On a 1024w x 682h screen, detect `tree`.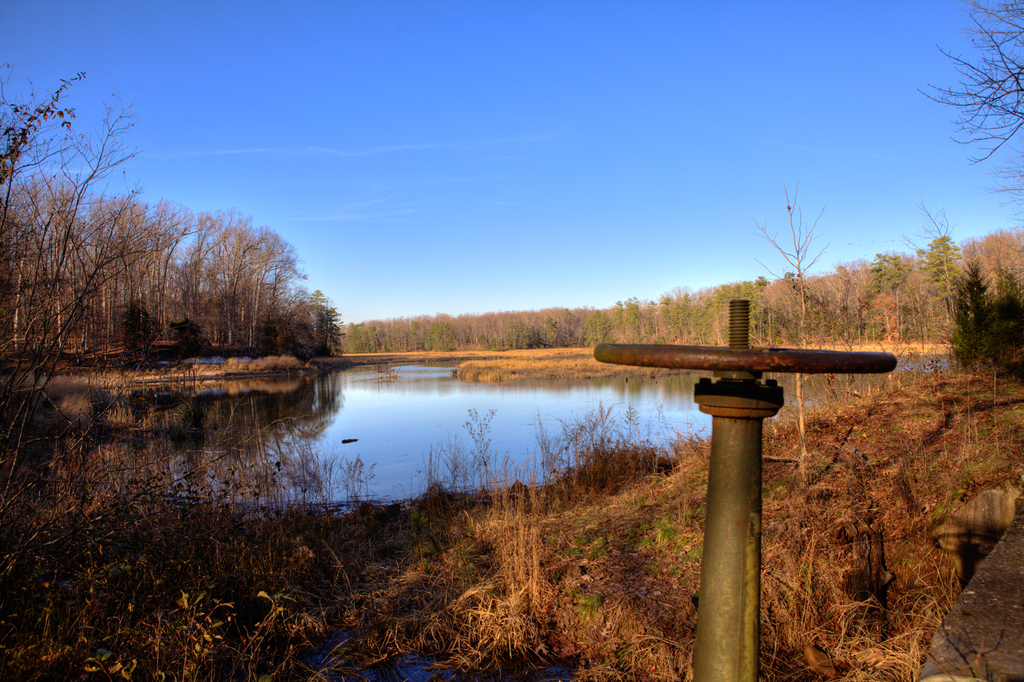
bbox=[138, 200, 205, 358].
